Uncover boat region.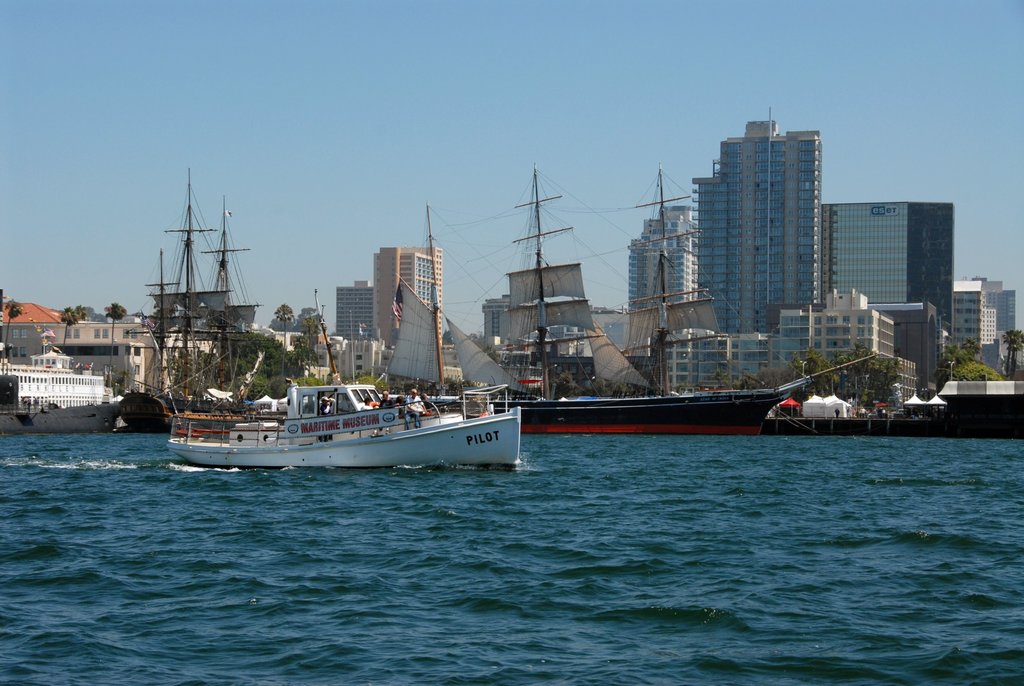
Uncovered: 579,159,888,441.
